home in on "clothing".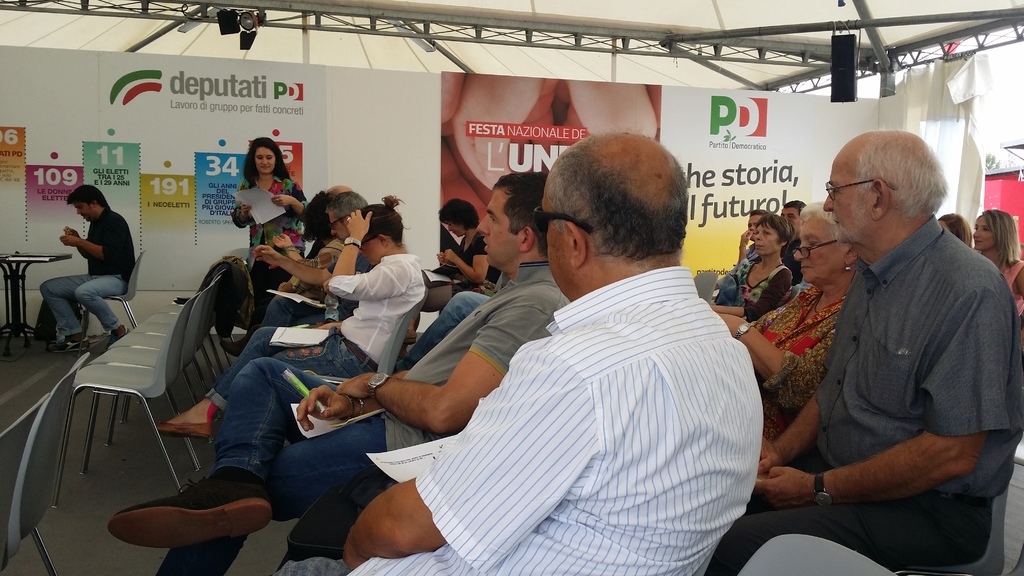
Homed in at <box>40,271,124,333</box>.
